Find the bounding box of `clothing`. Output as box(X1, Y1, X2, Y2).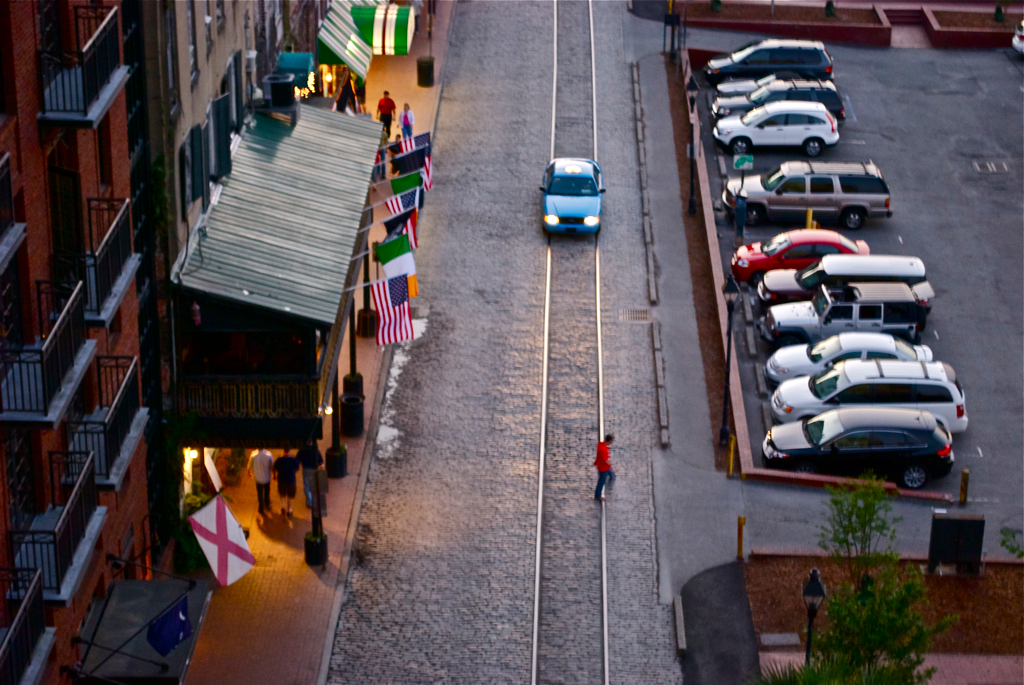
box(374, 155, 380, 182).
